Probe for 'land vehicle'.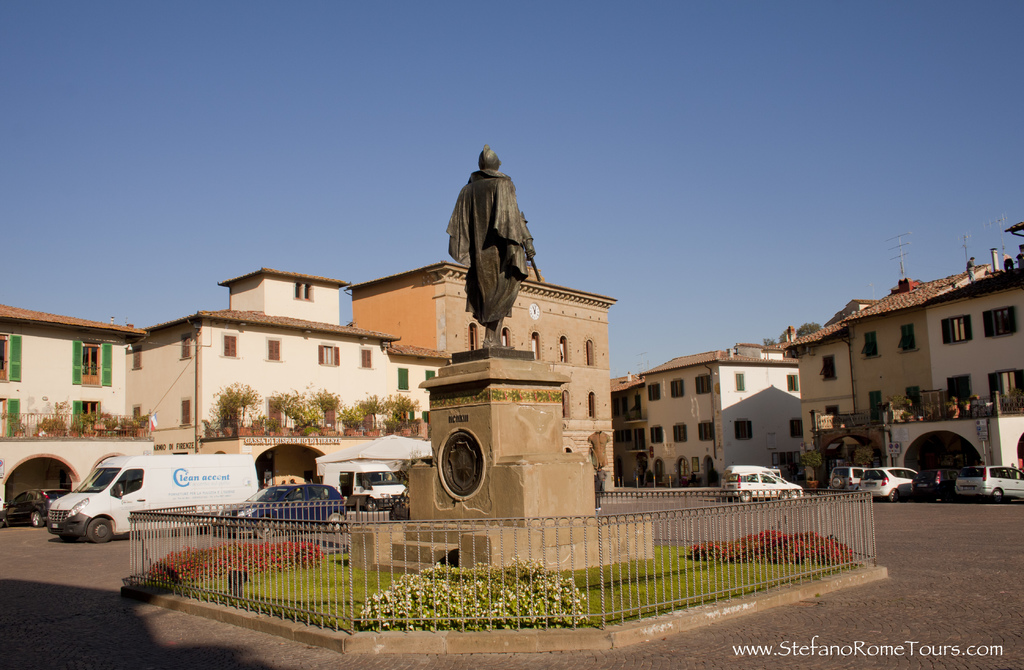
Probe result: (left=33, top=462, right=261, bottom=549).
